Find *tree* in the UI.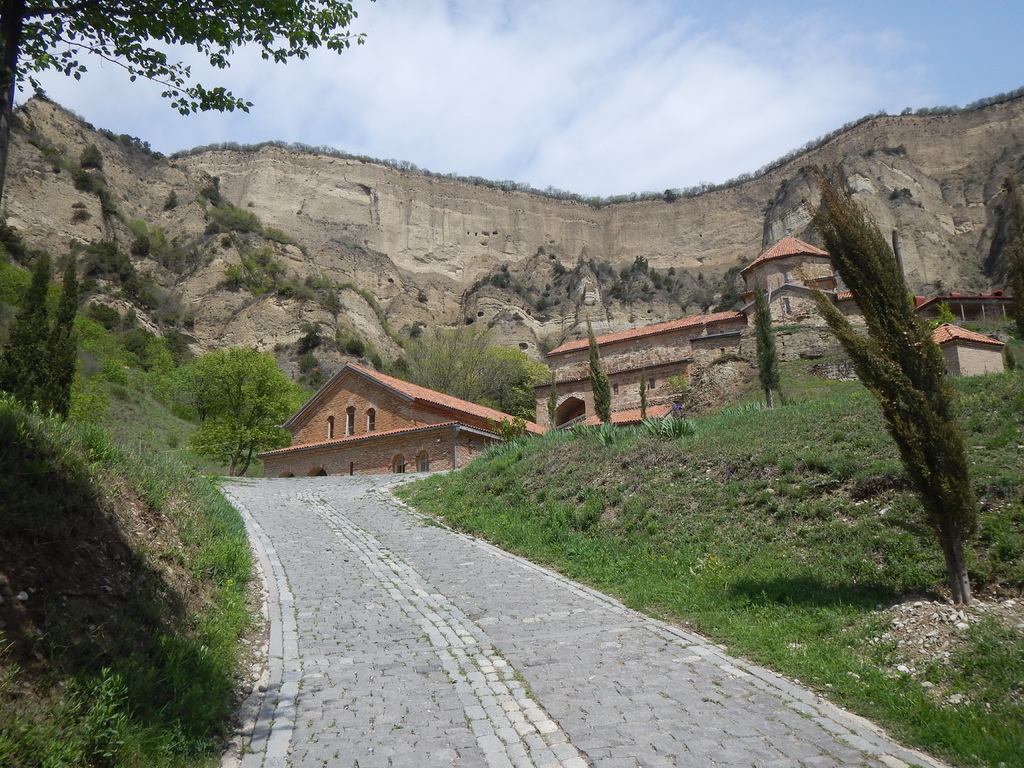
UI element at l=183, t=352, r=297, b=472.
